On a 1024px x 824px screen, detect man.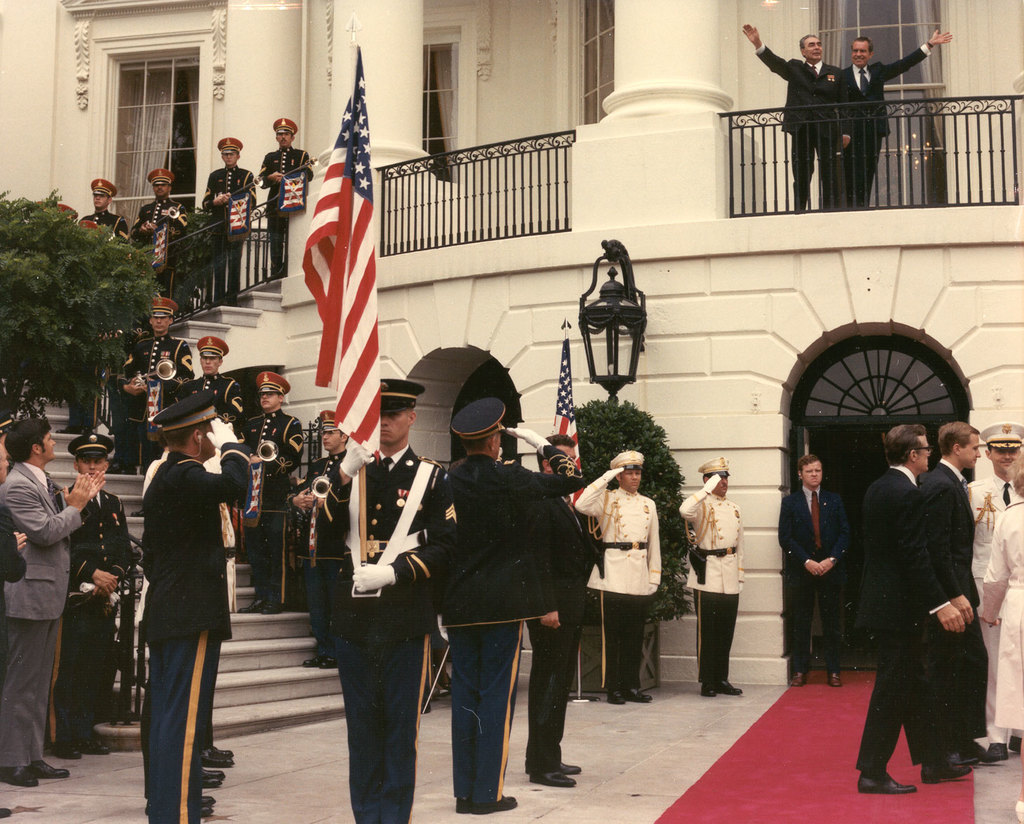
l=25, t=201, r=74, b=403.
